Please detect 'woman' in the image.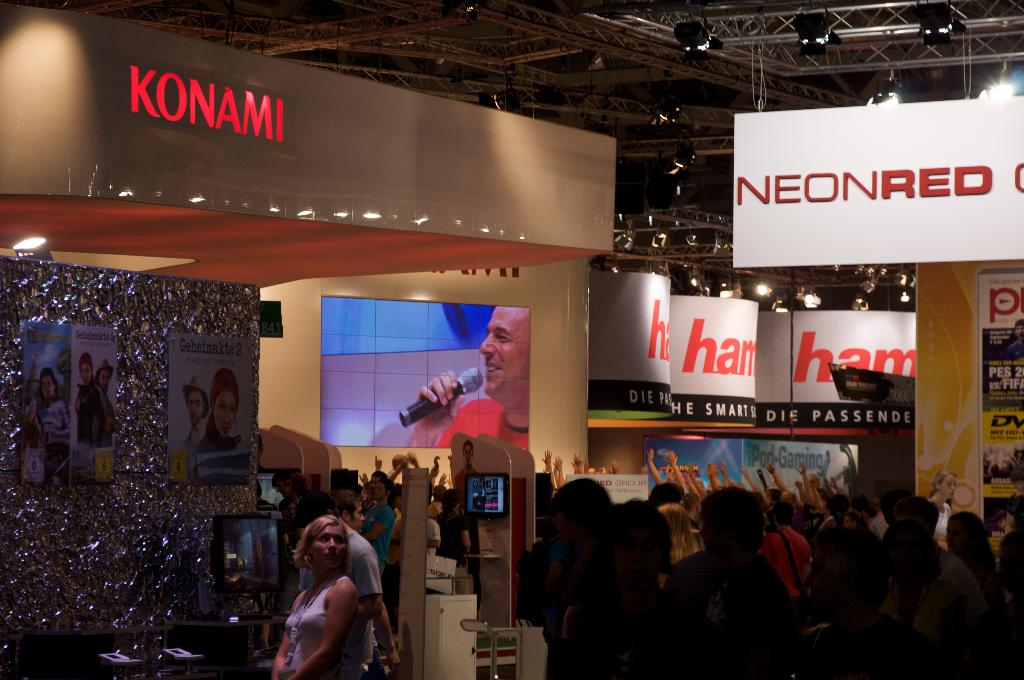
195 369 250 485.
